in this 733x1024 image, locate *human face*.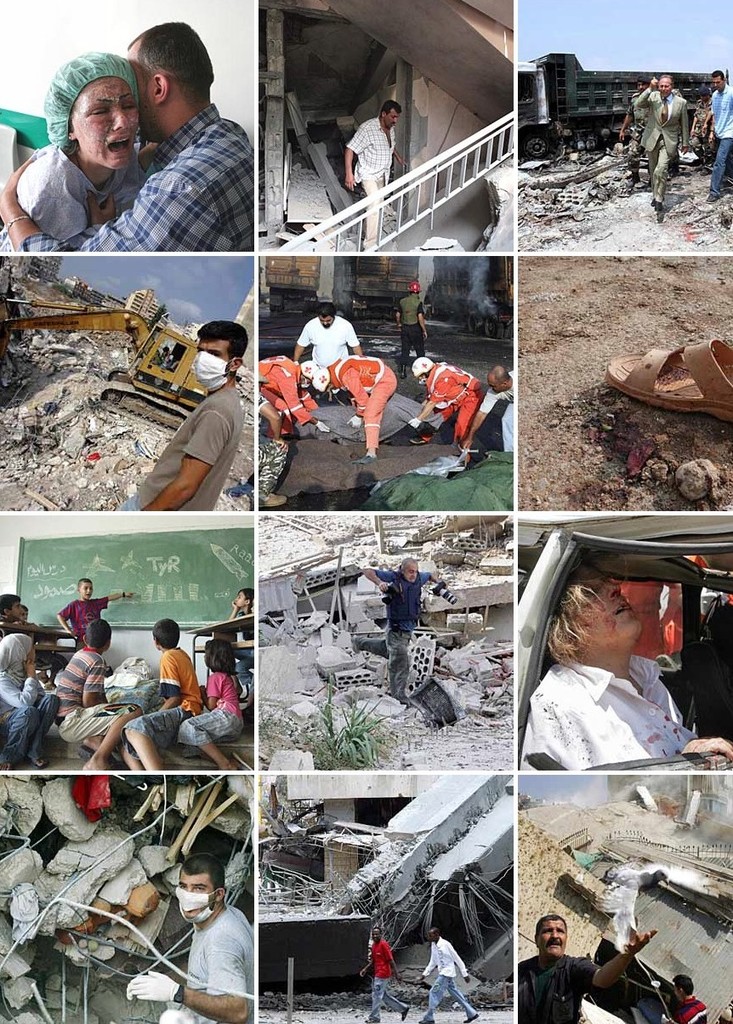
Bounding box: detection(80, 580, 92, 600).
